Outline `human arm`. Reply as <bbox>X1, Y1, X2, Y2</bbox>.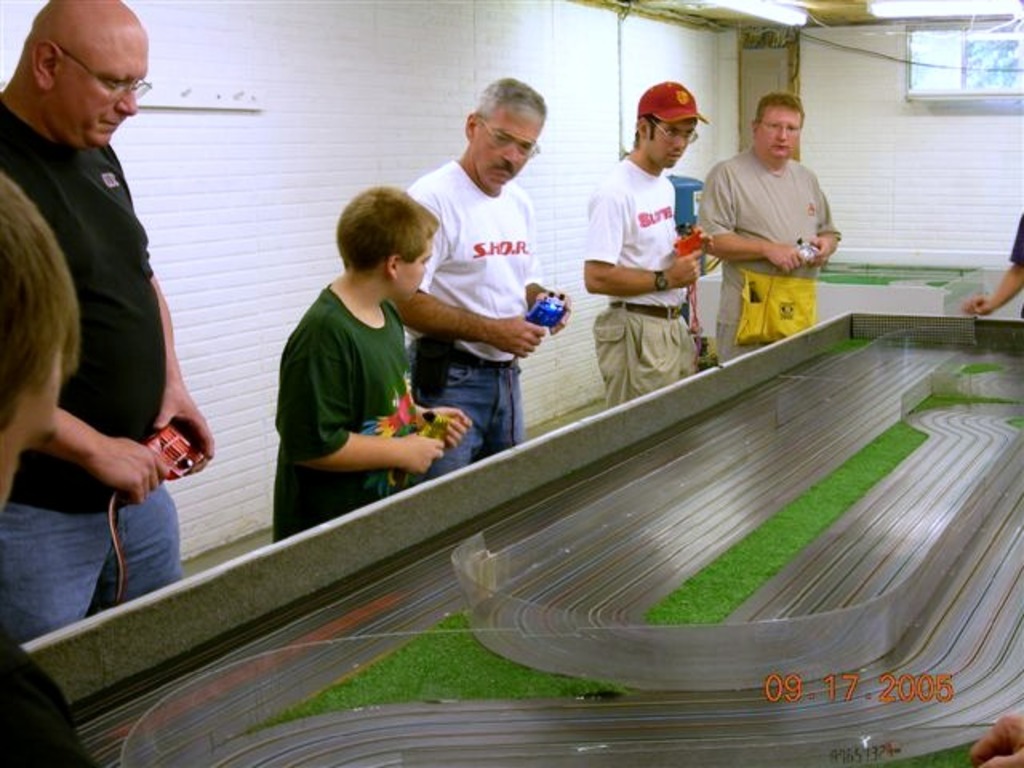
<bbox>48, 368, 210, 554</bbox>.
